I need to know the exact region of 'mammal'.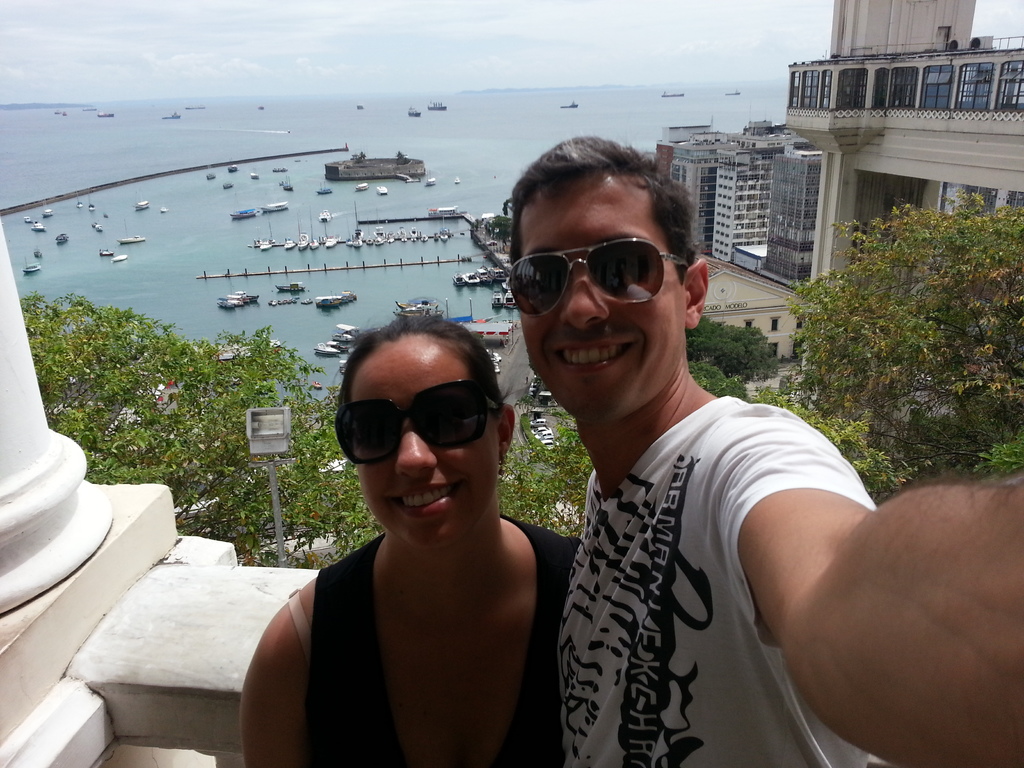
Region: {"left": 504, "top": 140, "right": 1023, "bottom": 767}.
